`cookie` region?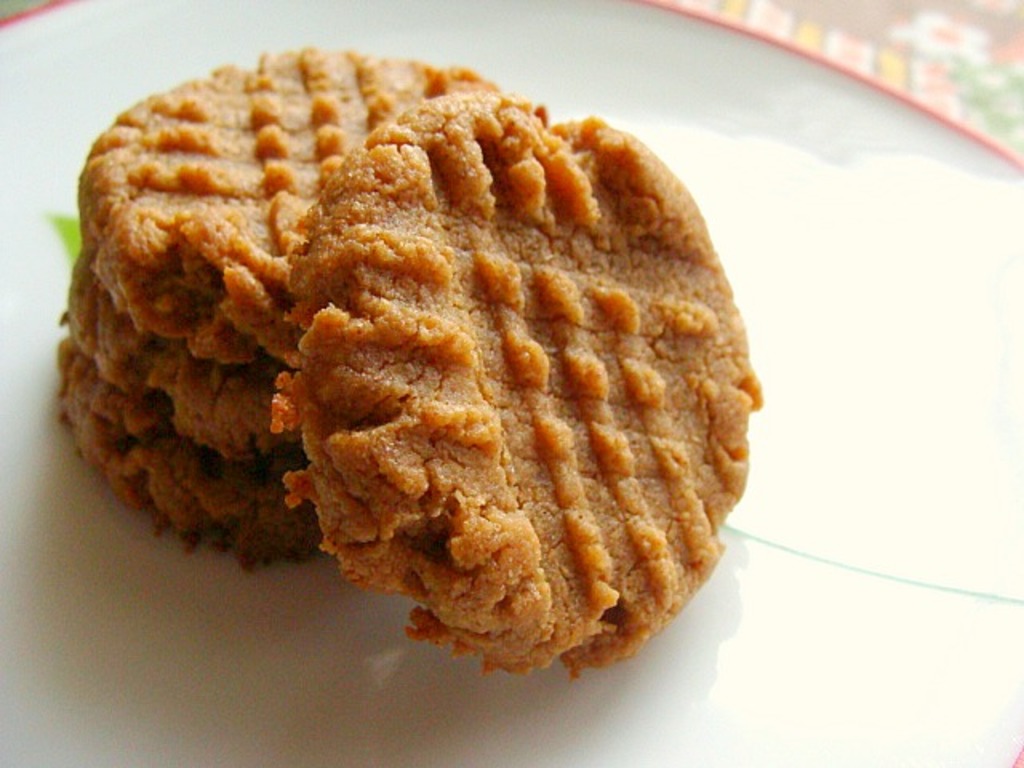
[x1=48, y1=45, x2=507, y2=565]
